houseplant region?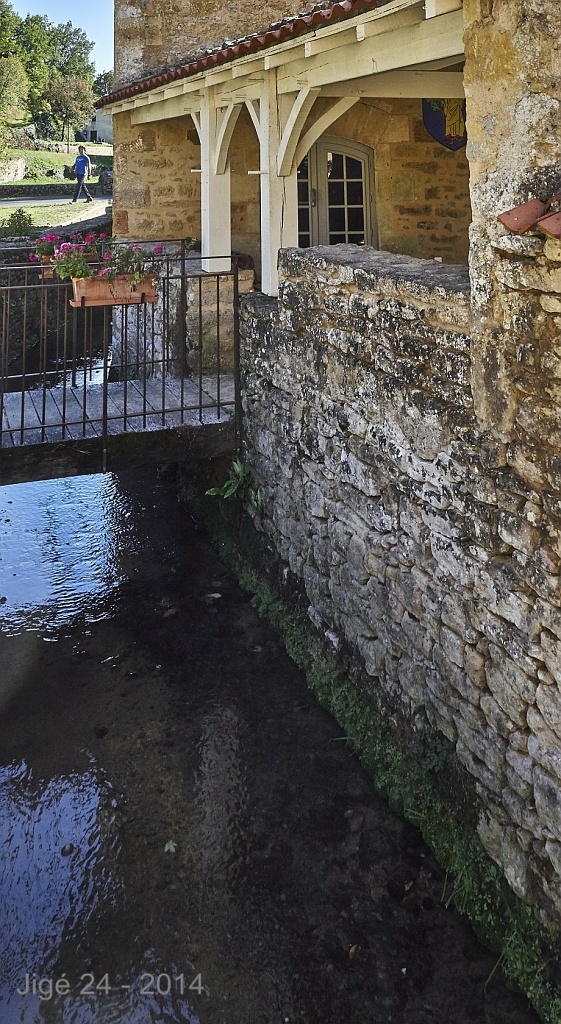
box(29, 227, 169, 308)
